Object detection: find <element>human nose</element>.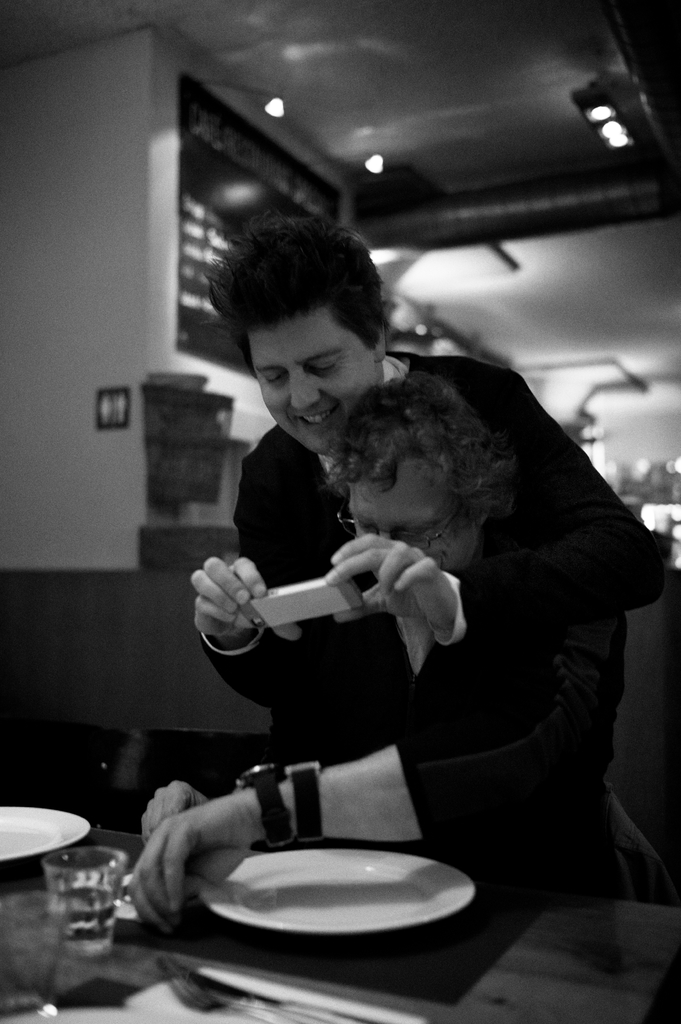
region(287, 374, 316, 413).
